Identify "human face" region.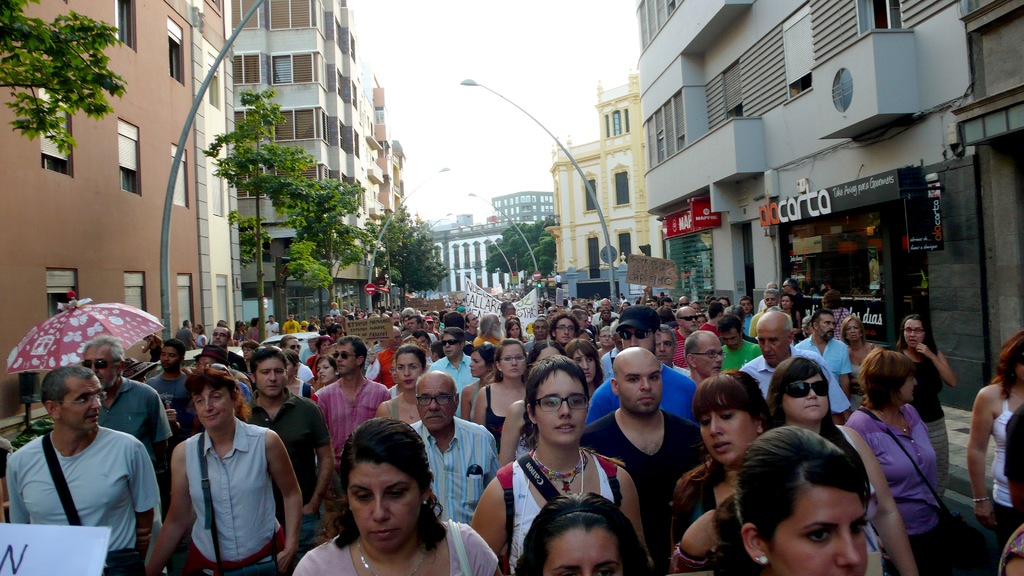
Region: [left=468, top=352, right=489, bottom=378].
